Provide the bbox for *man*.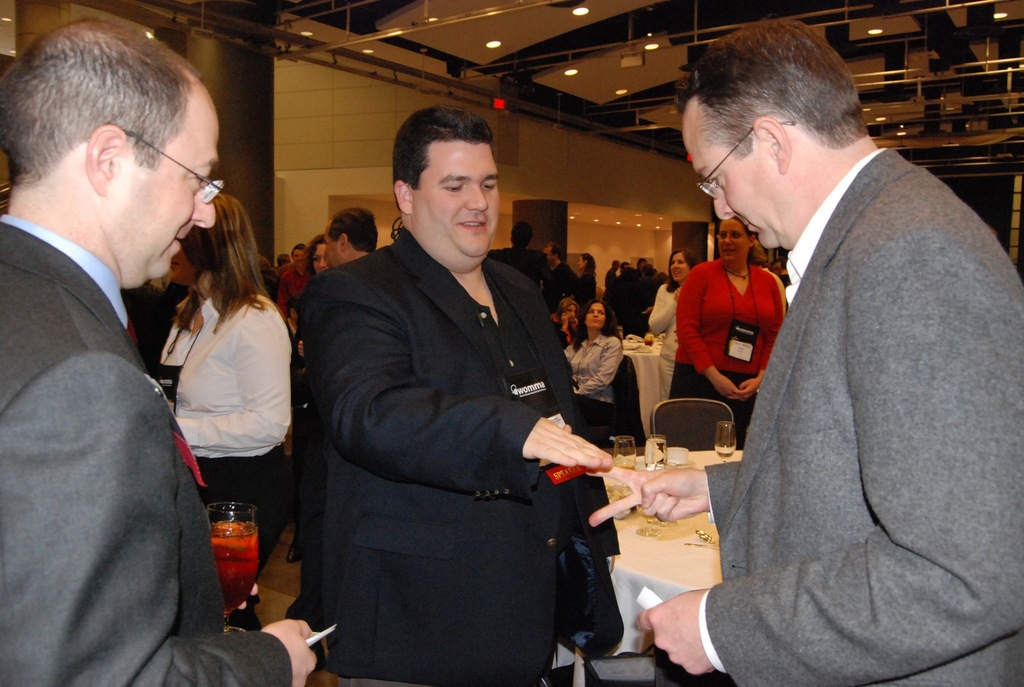
locate(290, 100, 628, 686).
